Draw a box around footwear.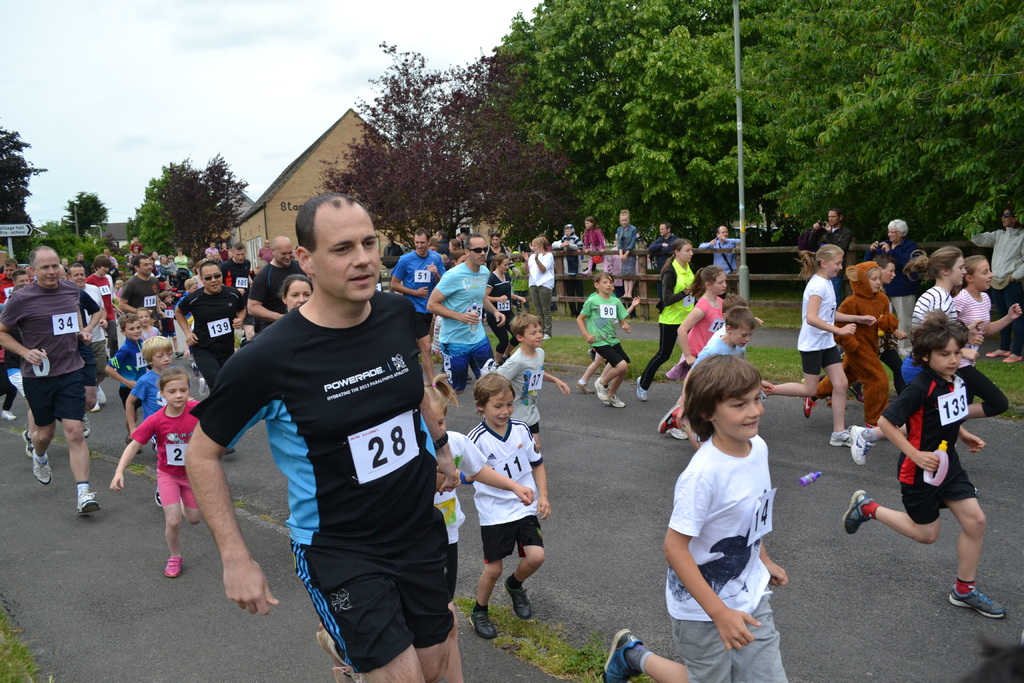
[851, 424, 871, 465].
